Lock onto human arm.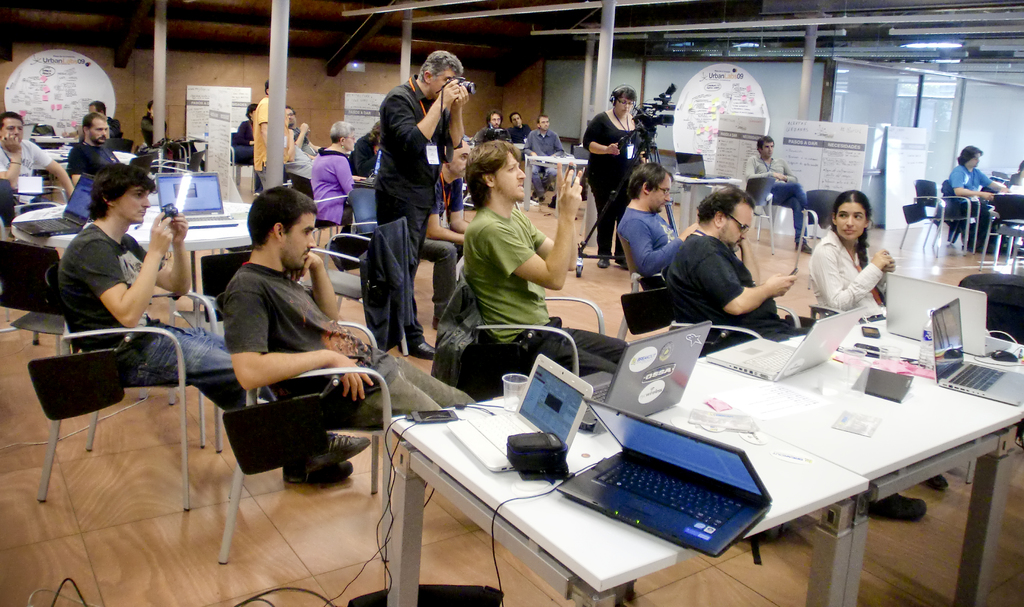
Locked: 450:160:475:235.
